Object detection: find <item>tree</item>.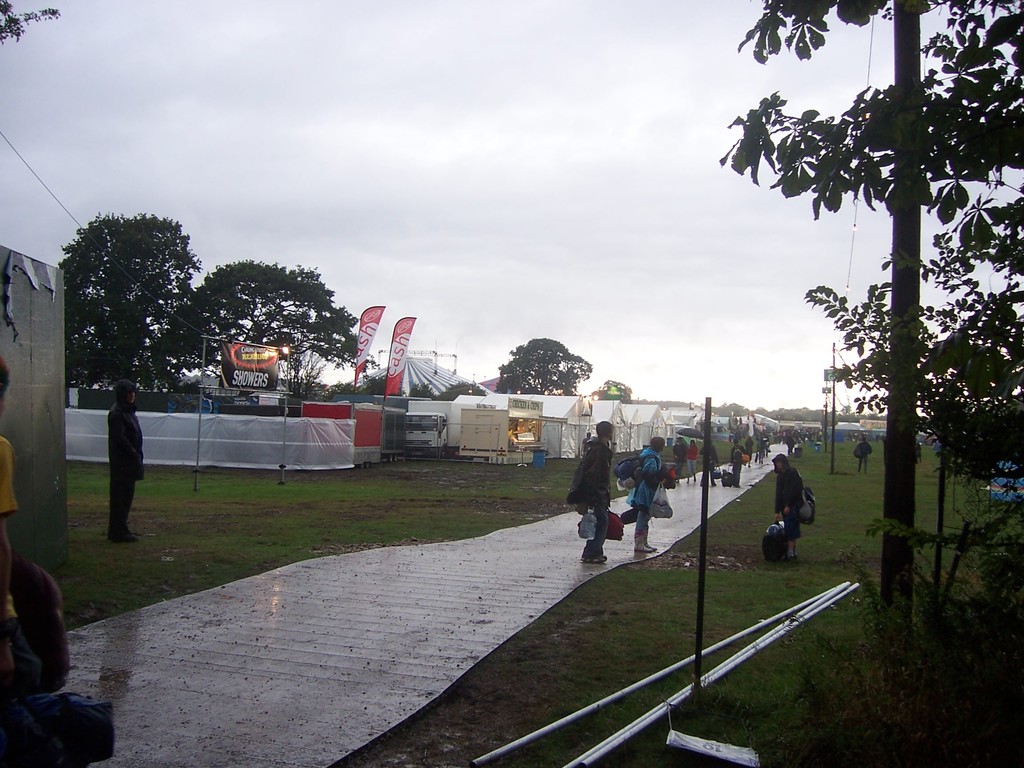
(x1=58, y1=214, x2=202, y2=397).
